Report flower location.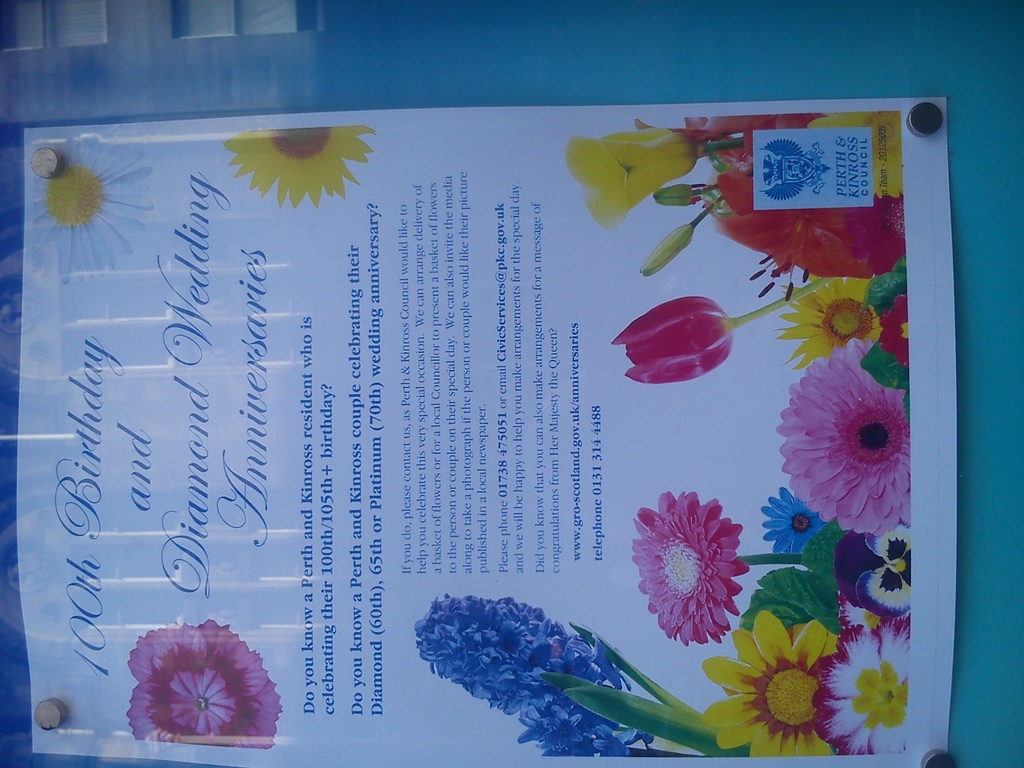
Report: {"left": 703, "top": 611, "right": 838, "bottom": 757}.
